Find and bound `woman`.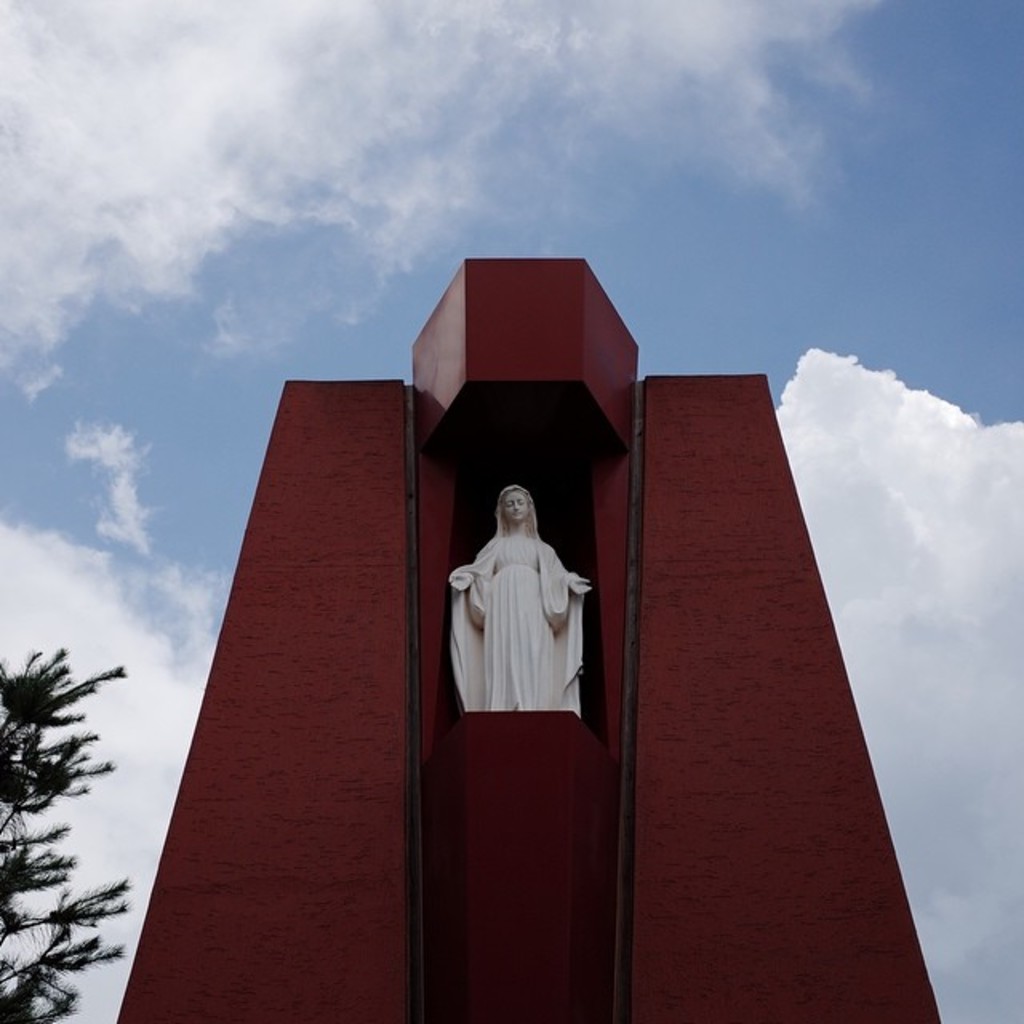
Bound: locate(456, 475, 608, 754).
